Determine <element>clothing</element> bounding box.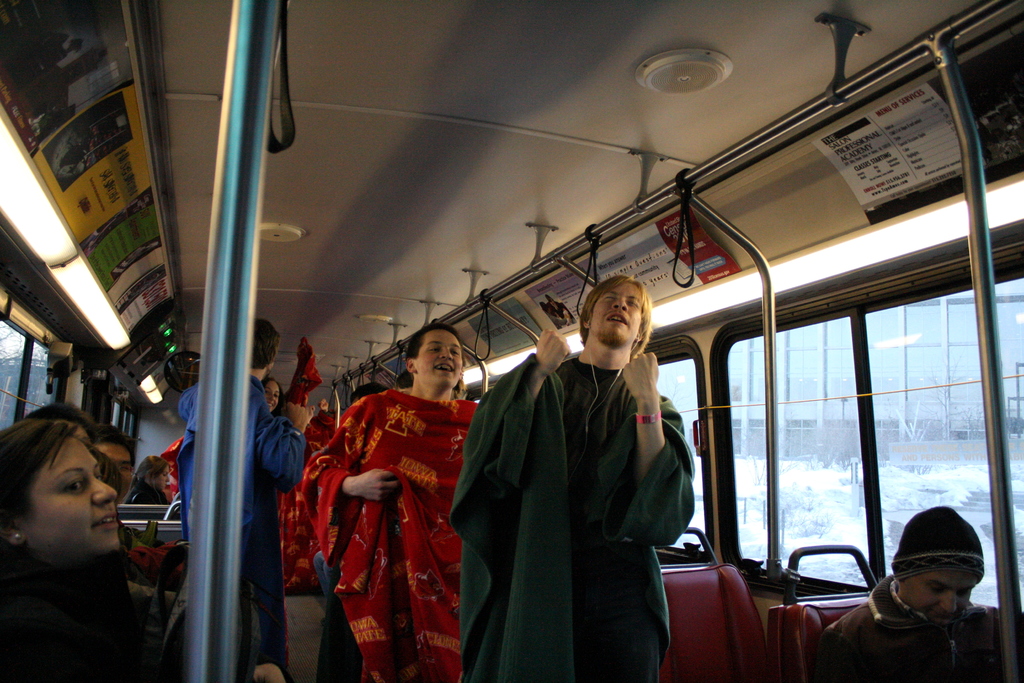
Determined: box=[282, 461, 319, 603].
